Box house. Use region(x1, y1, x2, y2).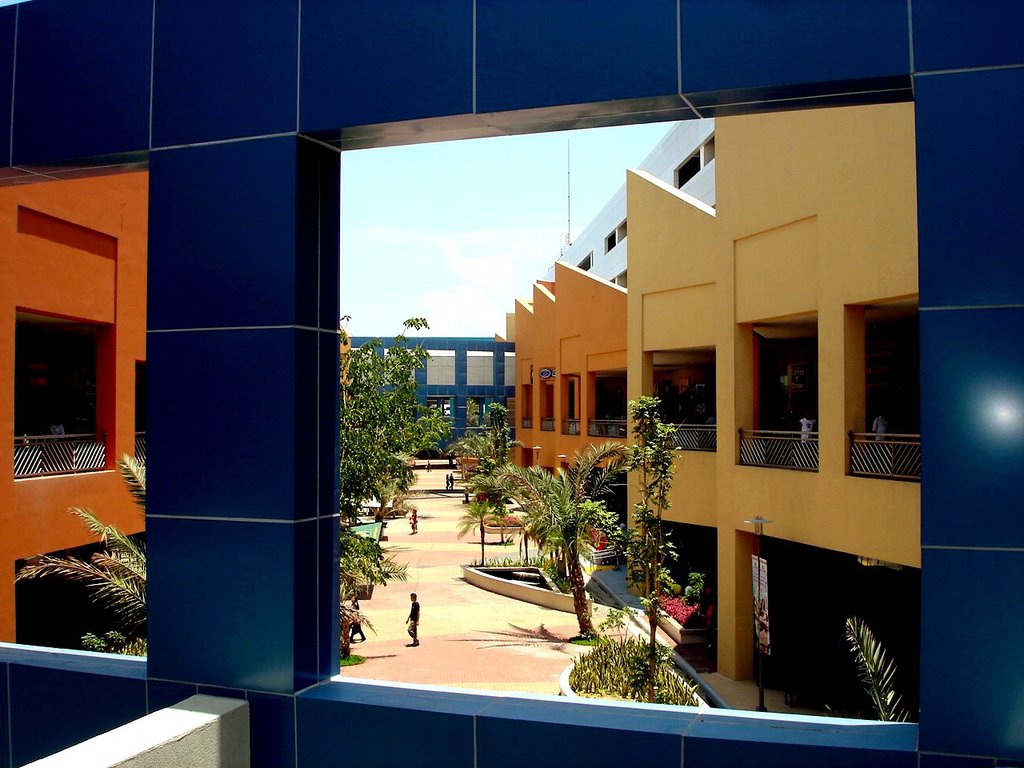
region(506, 256, 642, 530).
